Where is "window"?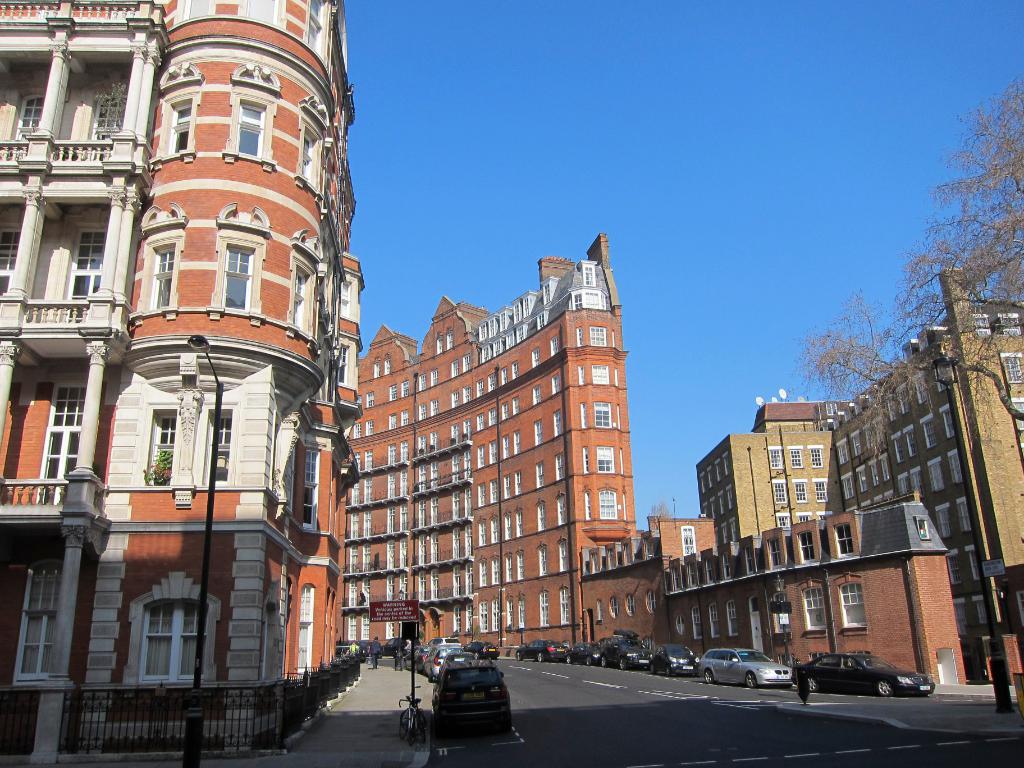
36 381 93 502.
